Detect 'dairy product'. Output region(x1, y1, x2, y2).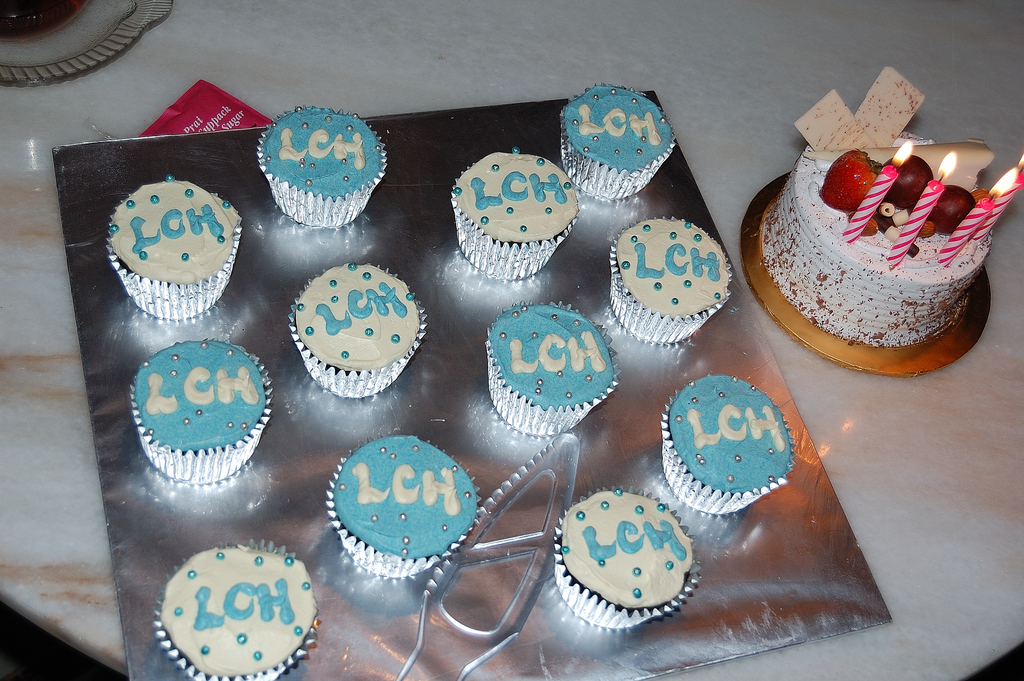
region(671, 377, 791, 490).
